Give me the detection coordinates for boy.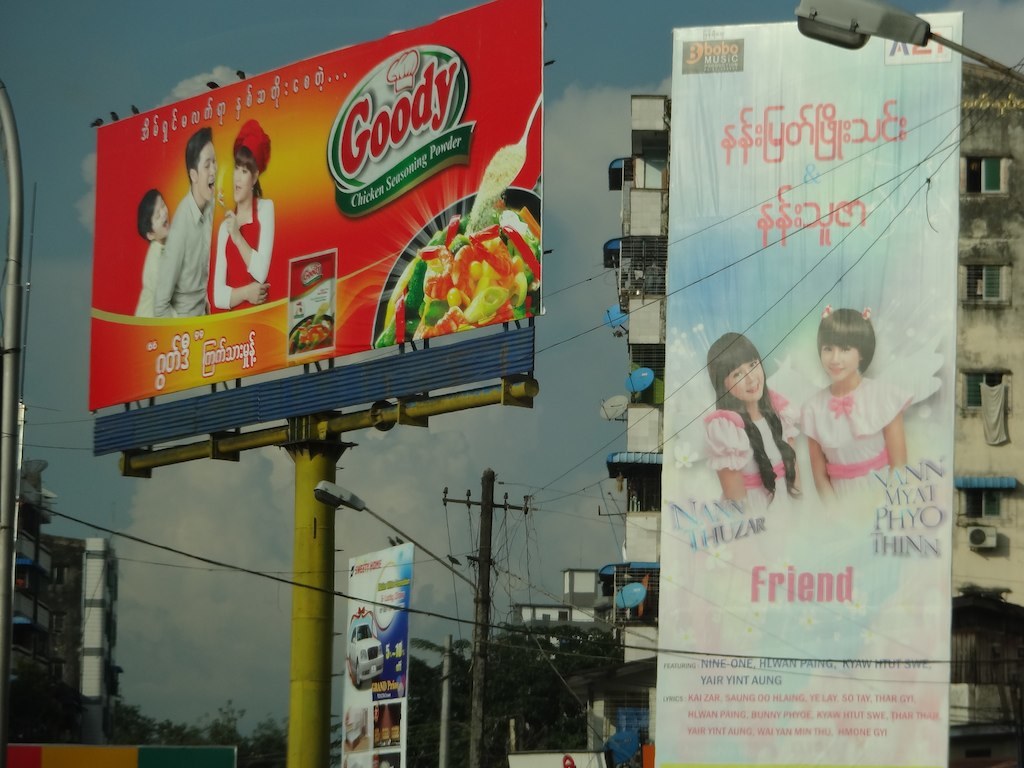
select_region(706, 333, 803, 505).
